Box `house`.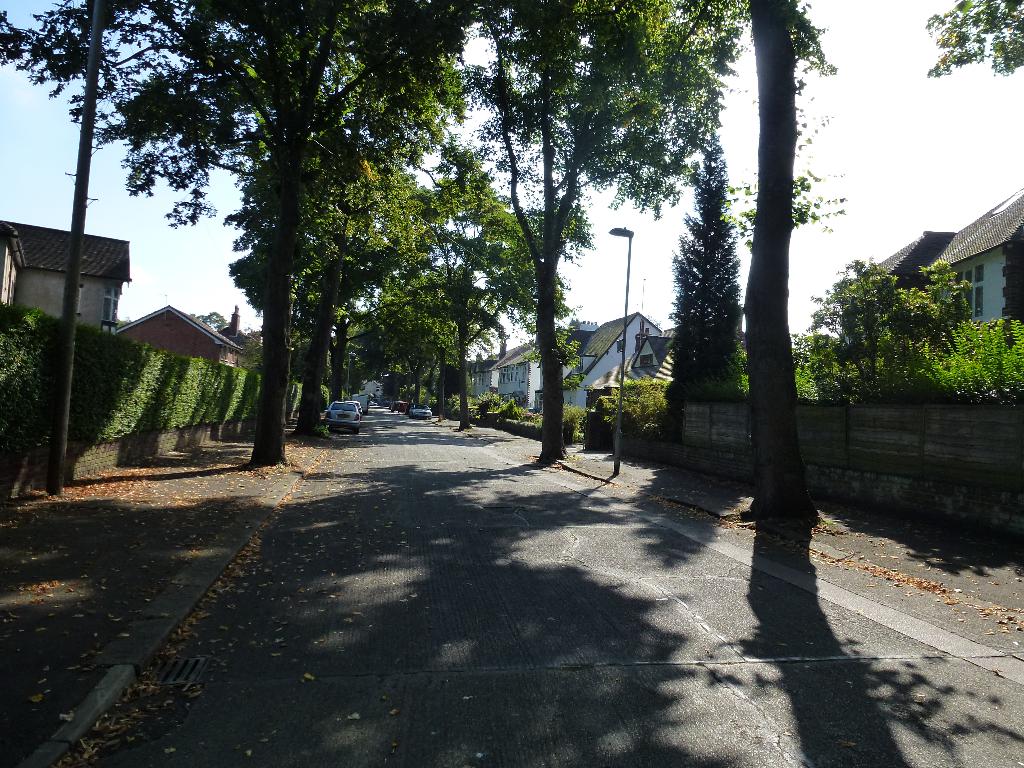
rect(845, 184, 1023, 337).
